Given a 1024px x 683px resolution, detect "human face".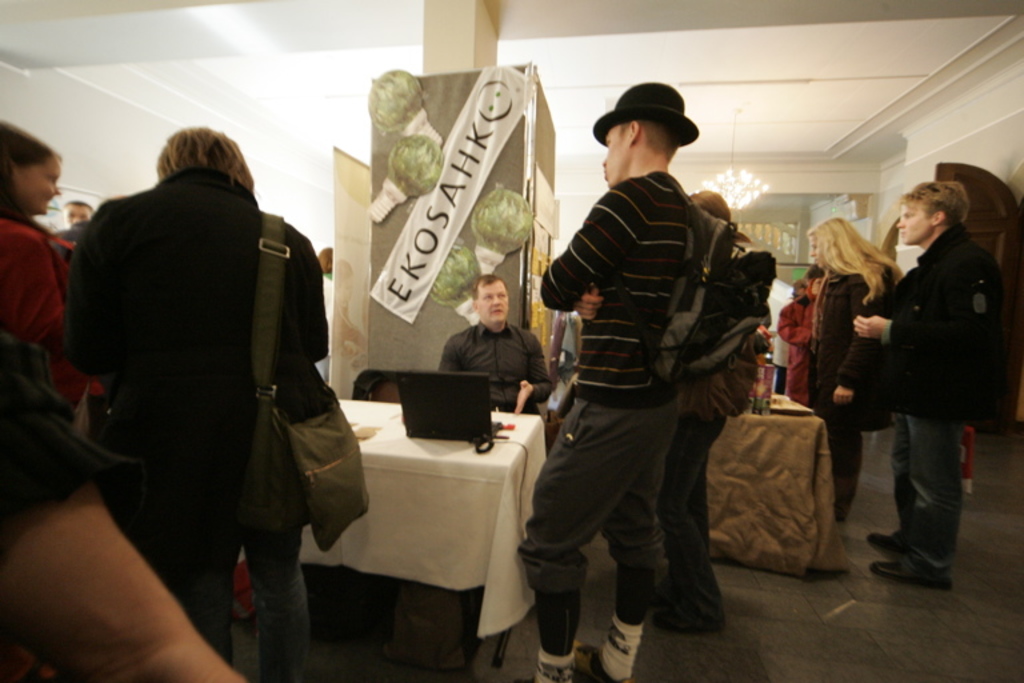
locate(808, 235, 831, 271).
